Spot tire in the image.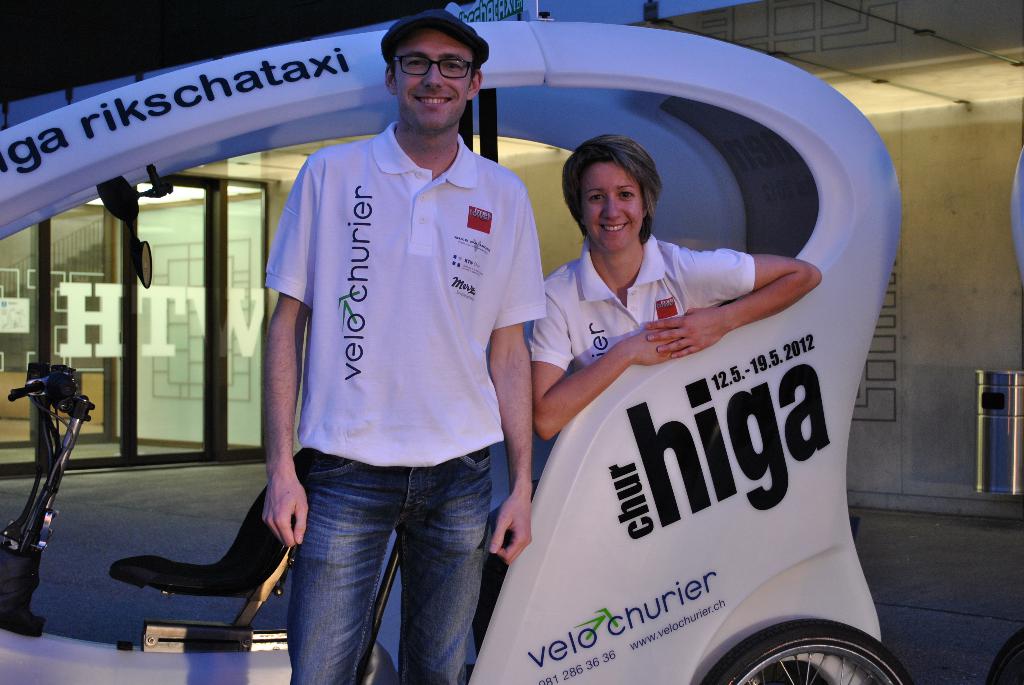
tire found at Rect(701, 616, 909, 684).
